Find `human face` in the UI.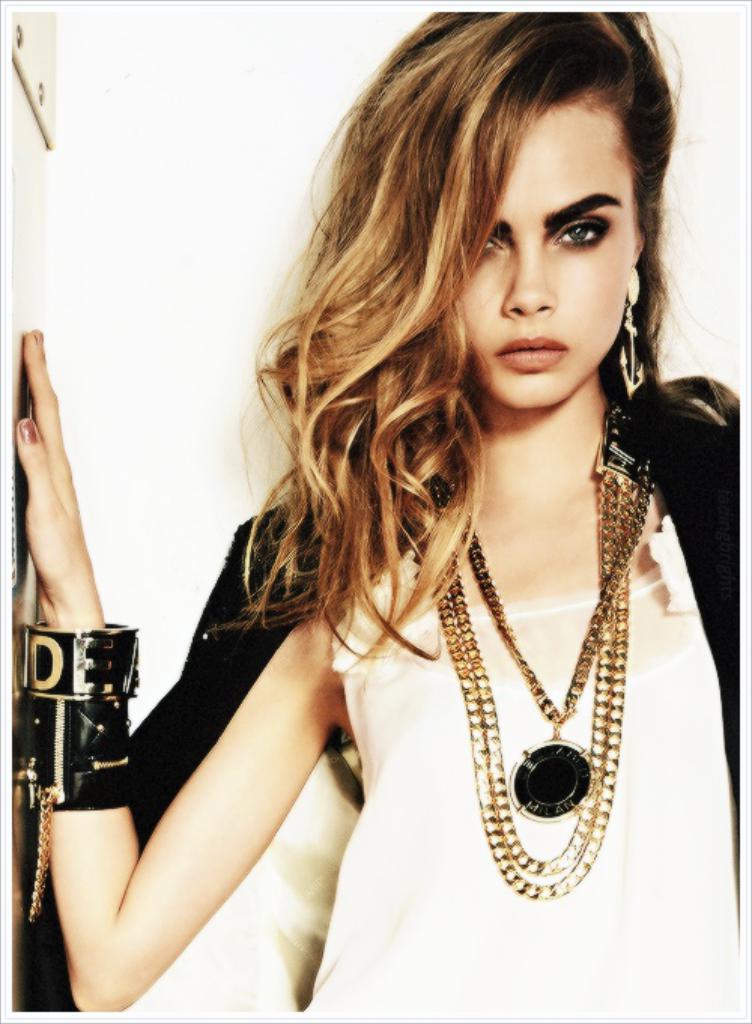
UI element at 456 99 635 407.
